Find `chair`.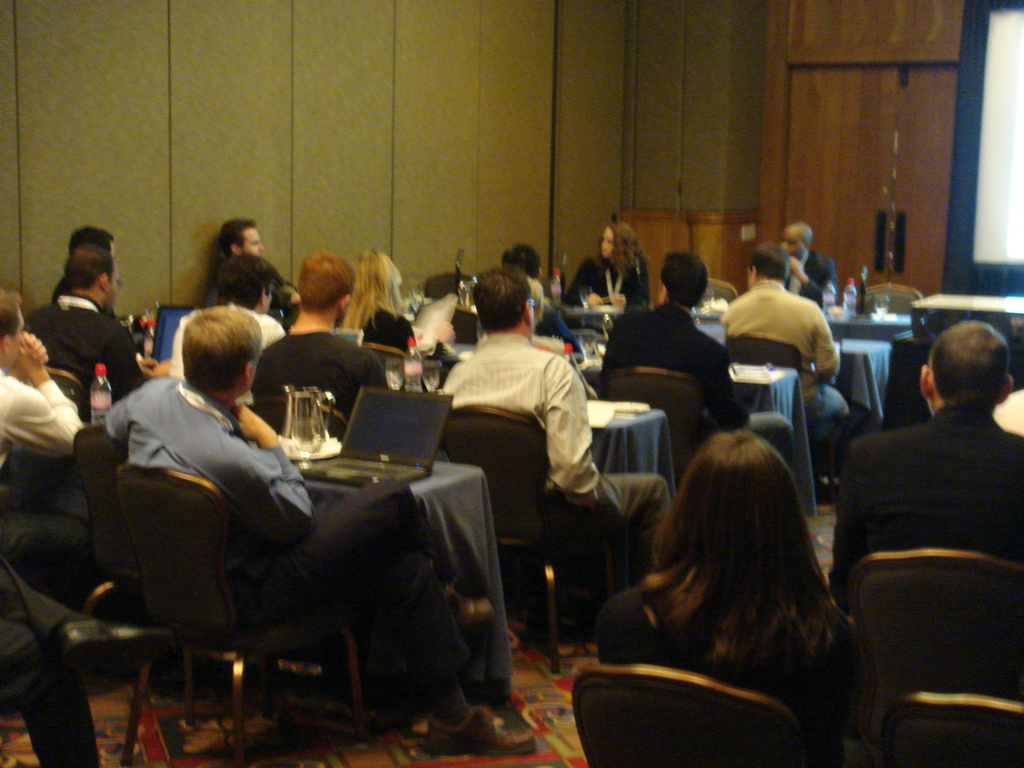
rect(700, 282, 740, 315).
